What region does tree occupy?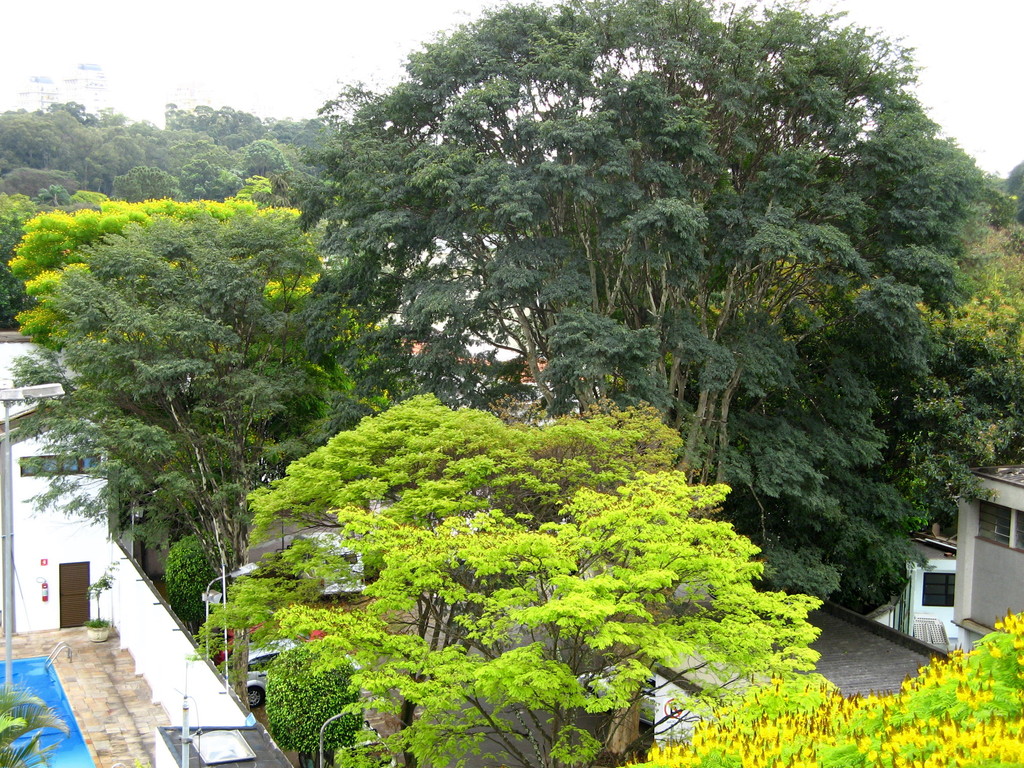
(618, 612, 1023, 767).
